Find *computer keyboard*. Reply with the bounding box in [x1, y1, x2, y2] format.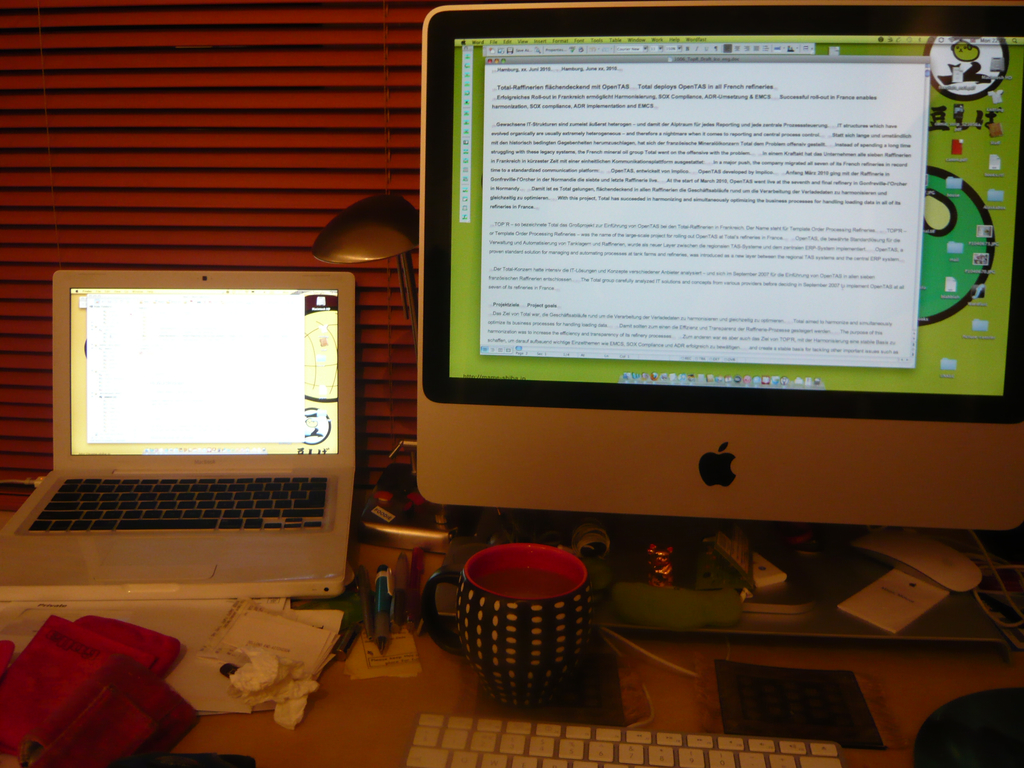
[25, 477, 326, 532].
